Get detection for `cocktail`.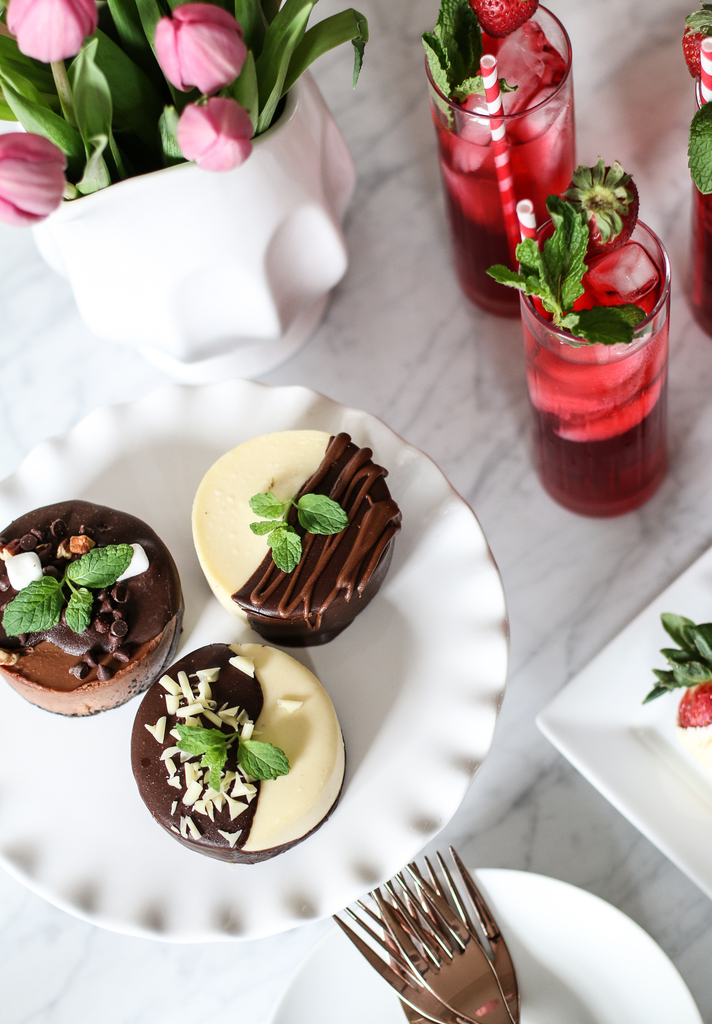
Detection: (x1=420, y1=0, x2=579, y2=321).
